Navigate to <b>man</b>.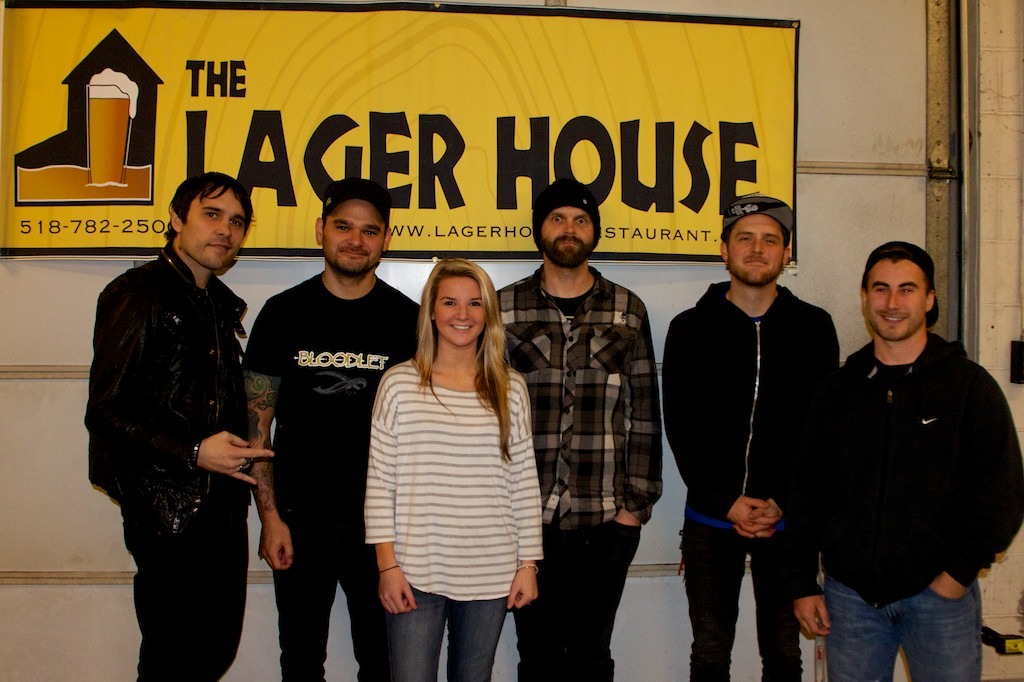
Navigation target: [left=86, top=169, right=279, bottom=681].
